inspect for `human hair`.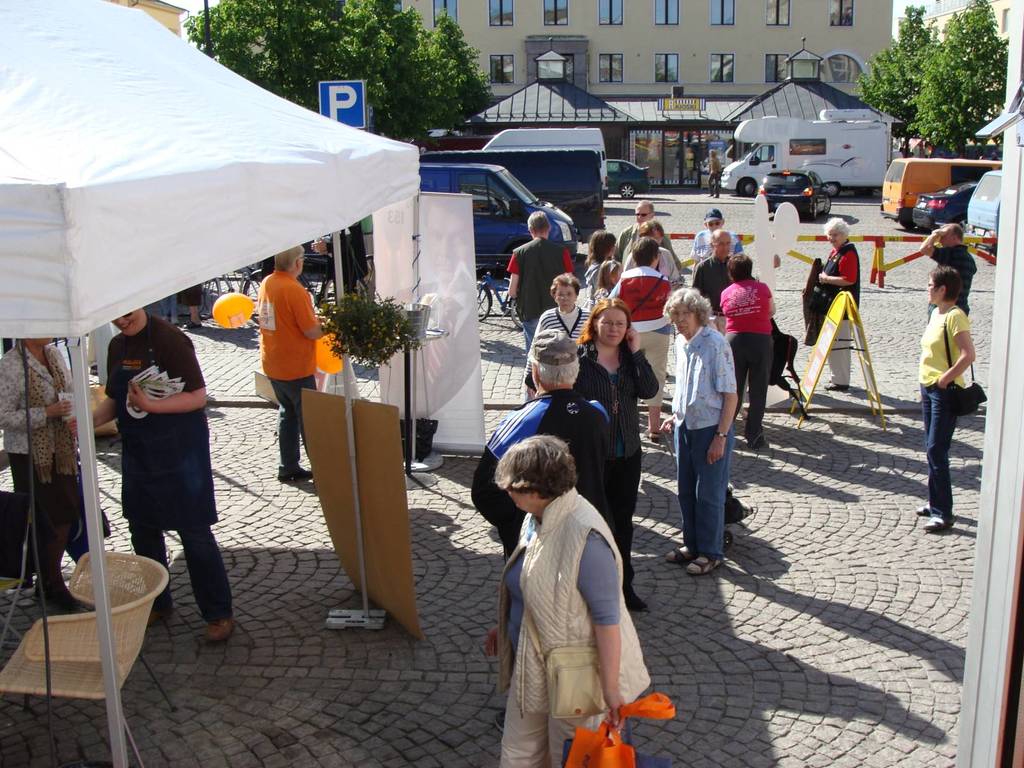
Inspection: Rect(821, 216, 852, 243).
